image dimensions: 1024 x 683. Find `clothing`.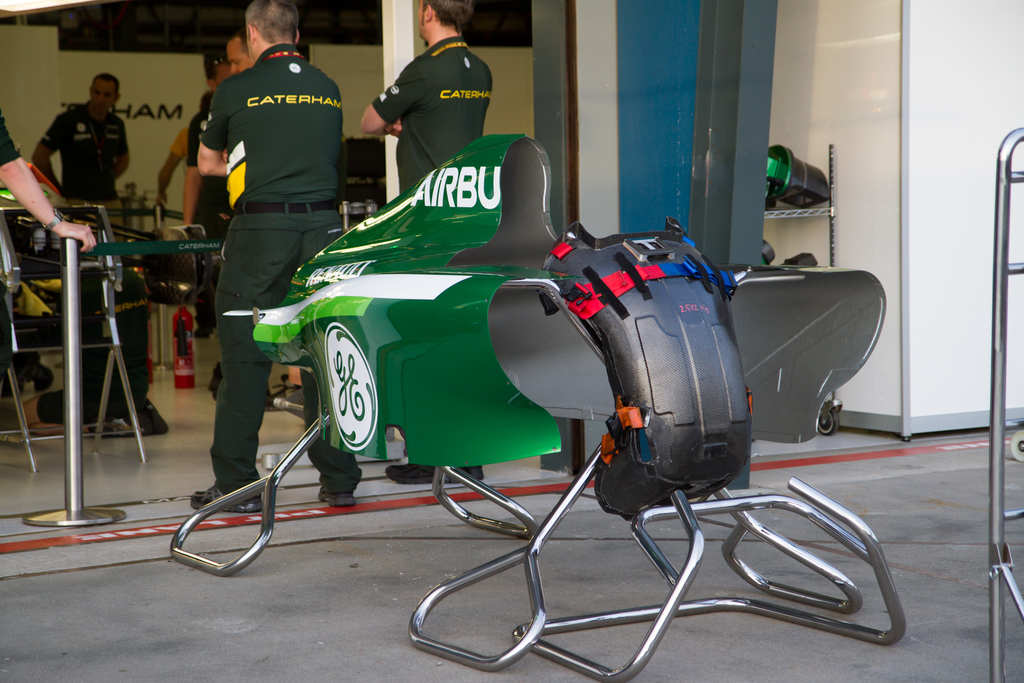
bbox=(189, 47, 360, 494).
